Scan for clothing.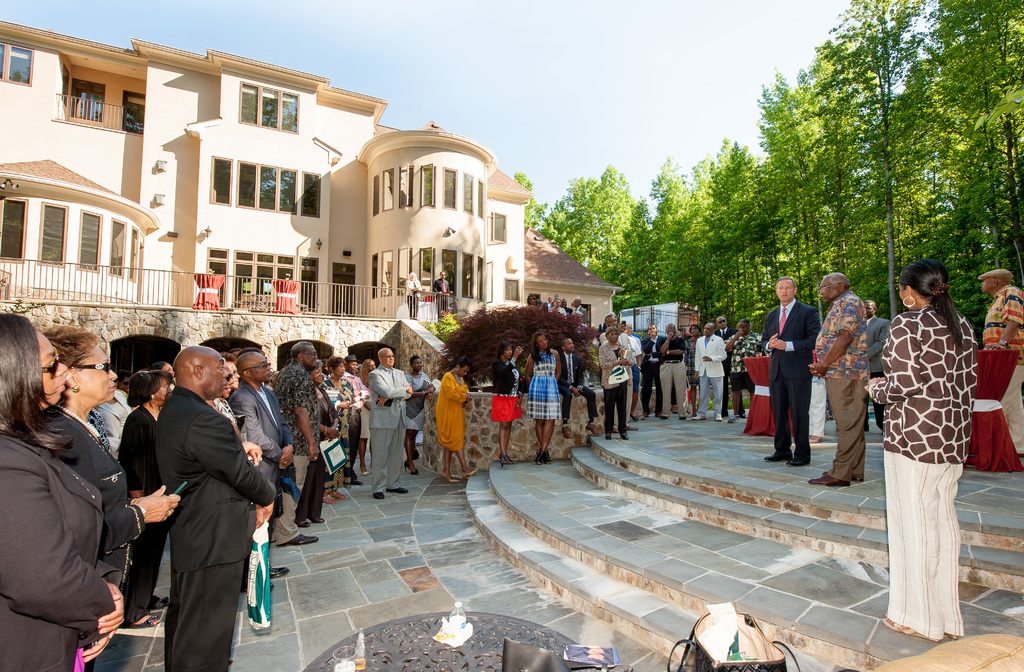
Scan result: {"left": 492, "top": 356, "right": 524, "bottom": 420}.
